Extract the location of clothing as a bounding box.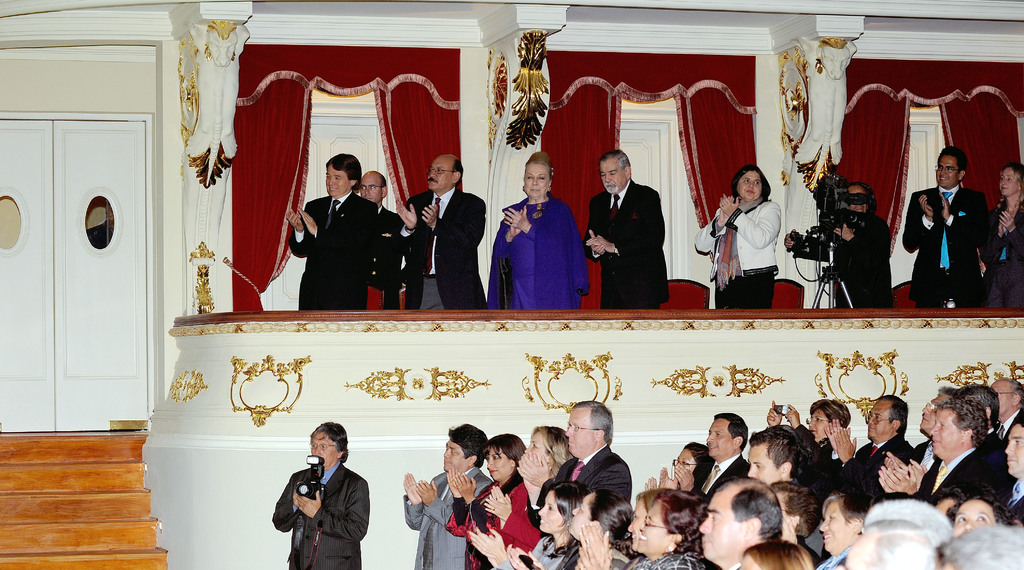
<box>818,437,849,503</box>.
